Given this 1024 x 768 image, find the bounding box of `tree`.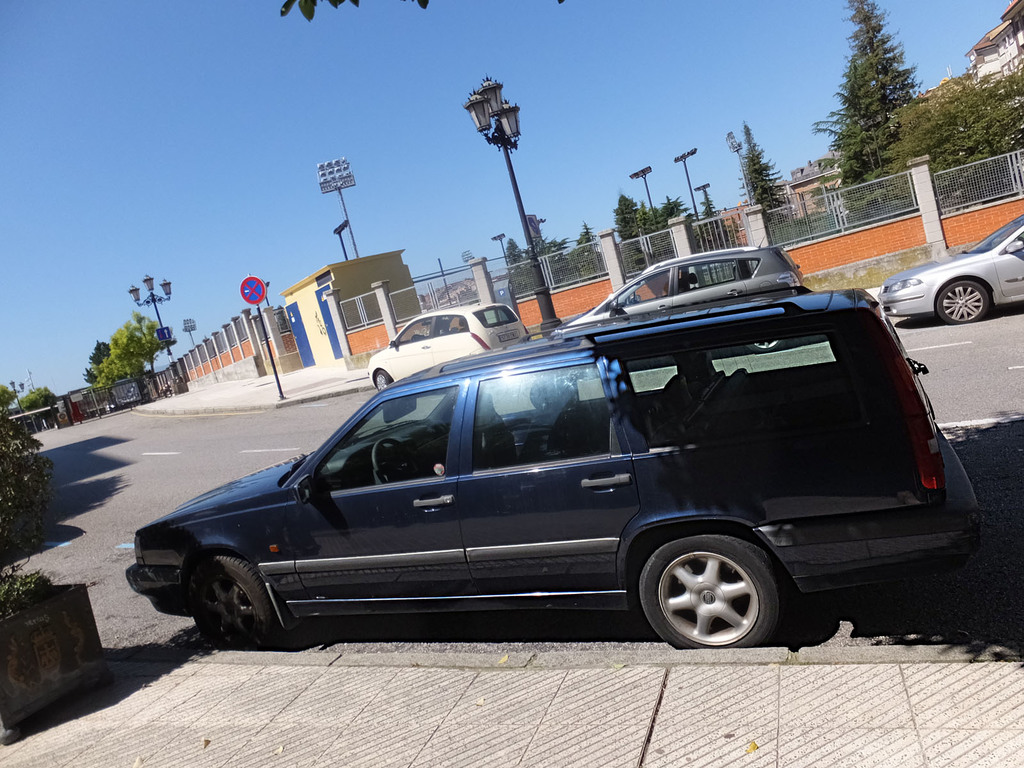
region(882, 61, 1023, 213).
